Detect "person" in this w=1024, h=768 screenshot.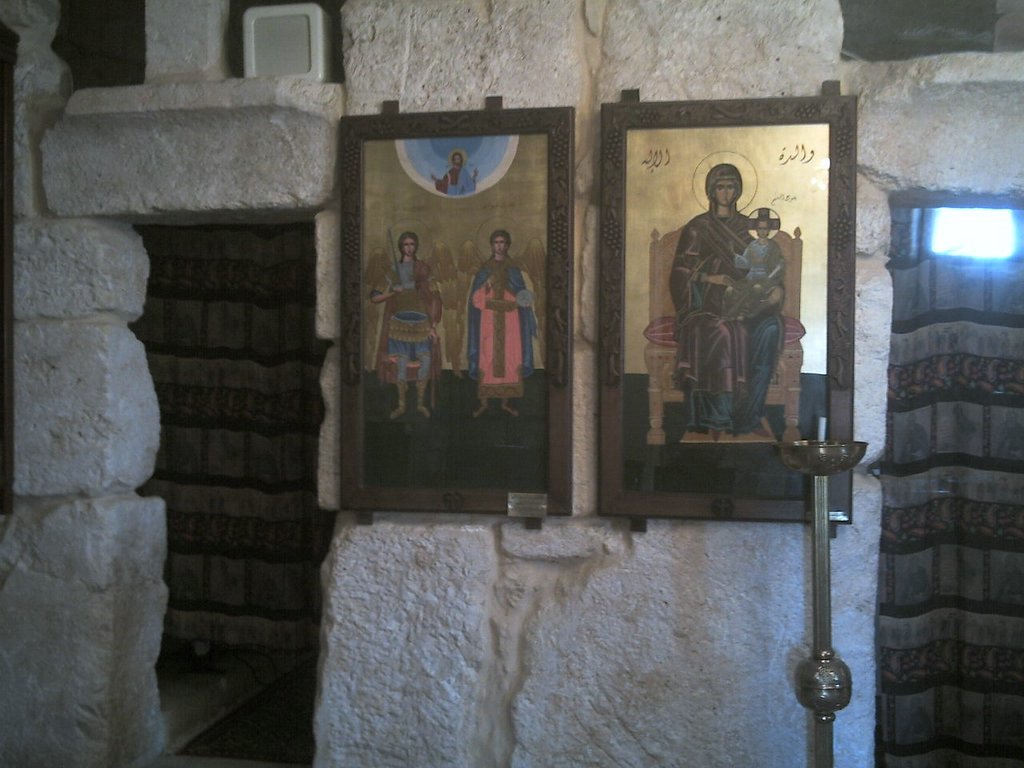
Detection: box=[465, 212, 542, 441].
